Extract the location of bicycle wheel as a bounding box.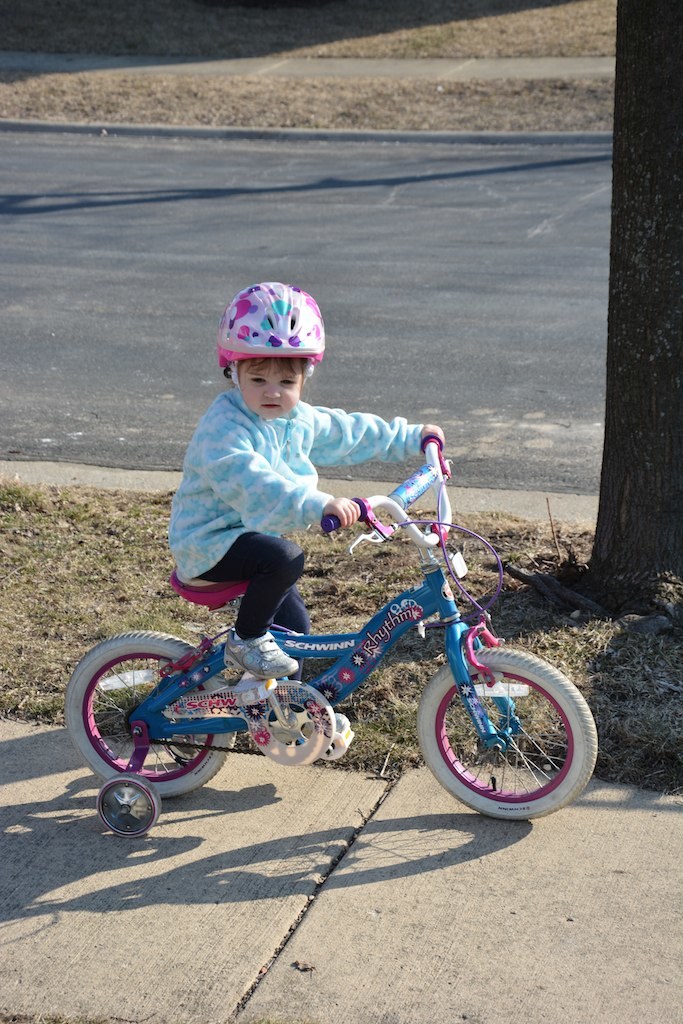
60/629/235/801.
